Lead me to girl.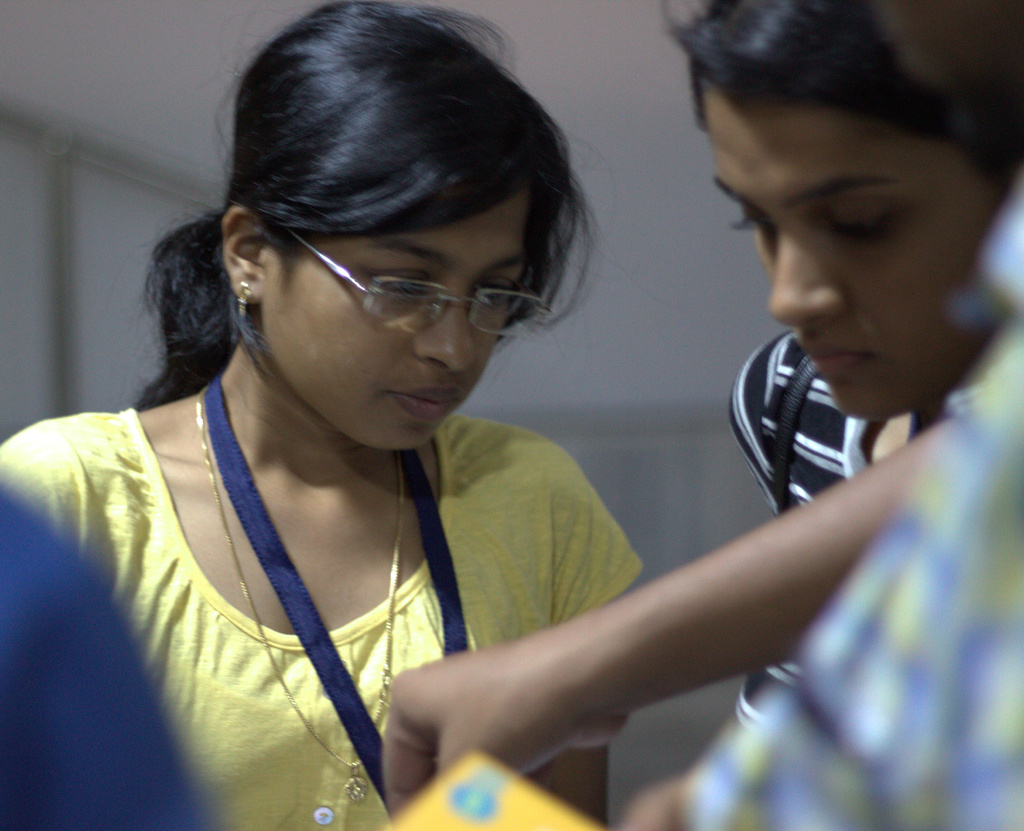
Lead to bbox=(656, 1, 1023, 718).
